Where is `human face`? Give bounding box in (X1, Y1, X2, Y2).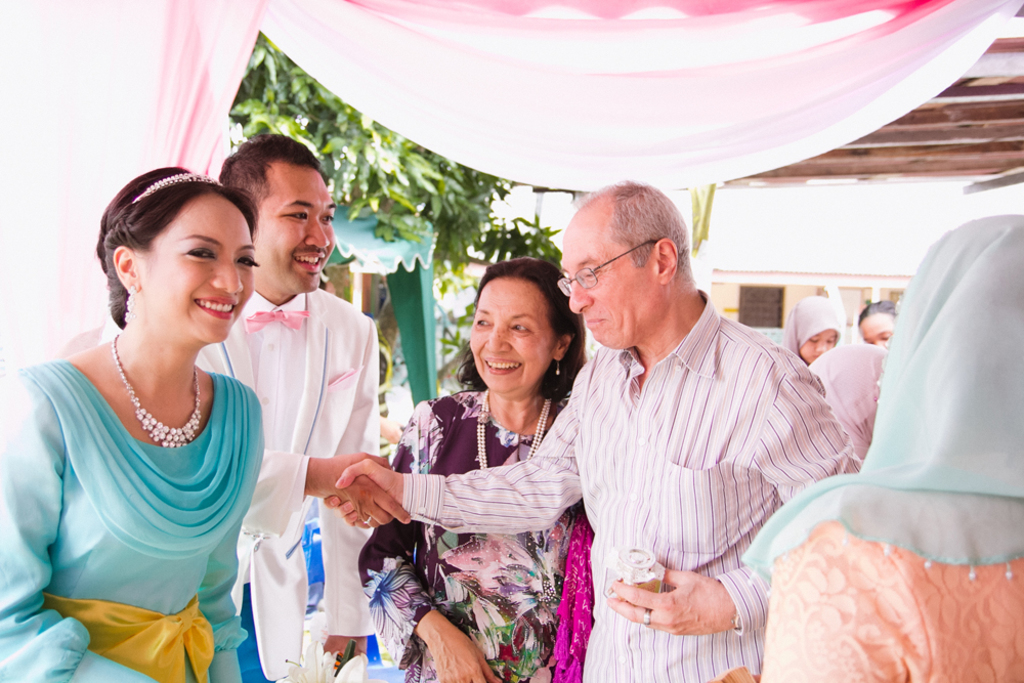
(271, 163, 335, 296).
